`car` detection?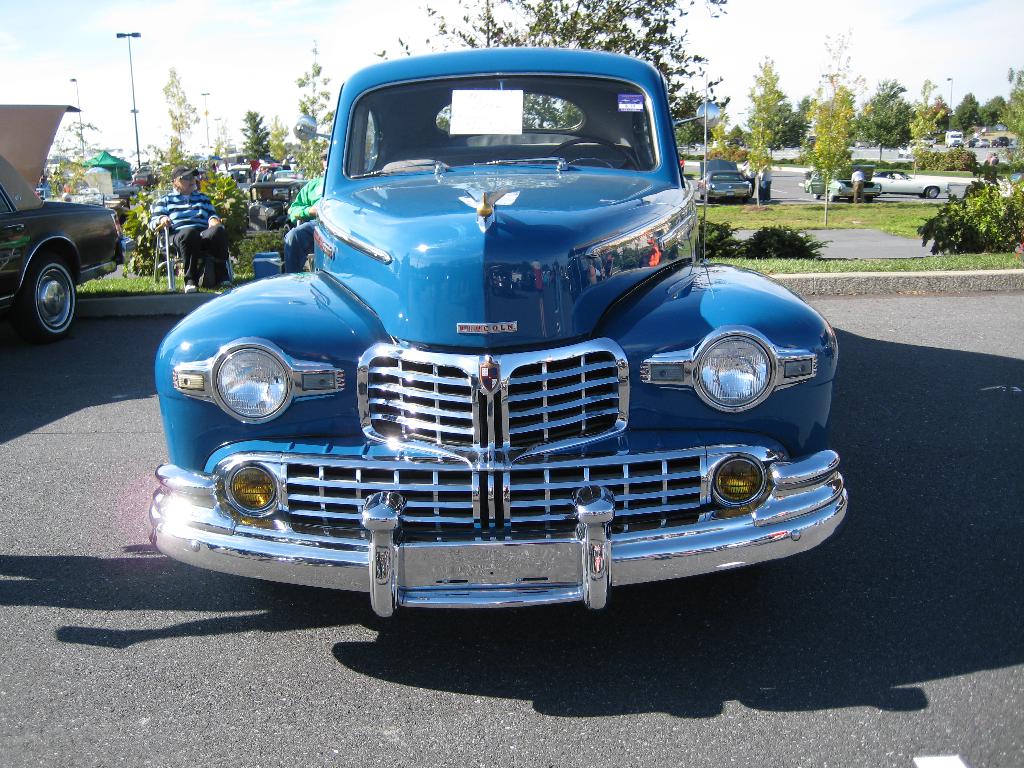
box=[0, 99, 131, 344]
